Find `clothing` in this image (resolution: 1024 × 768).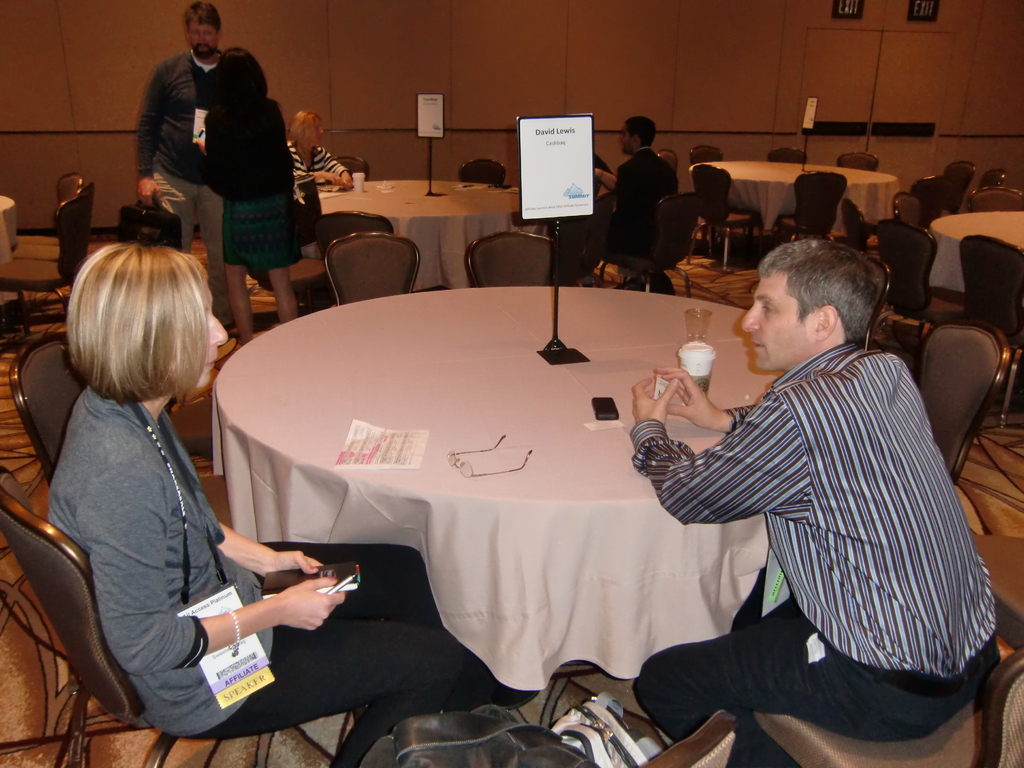
(left=607, top=141, right=678, bottom=294).
